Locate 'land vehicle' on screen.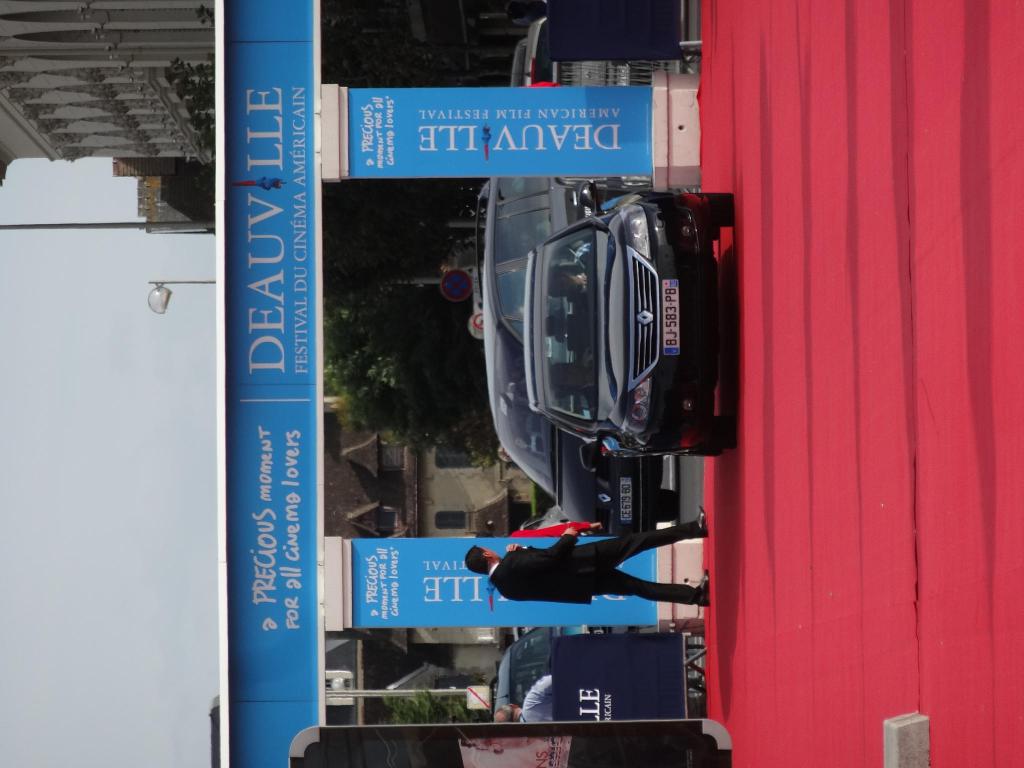
On screen at crop(509, 17, 572, 92).
